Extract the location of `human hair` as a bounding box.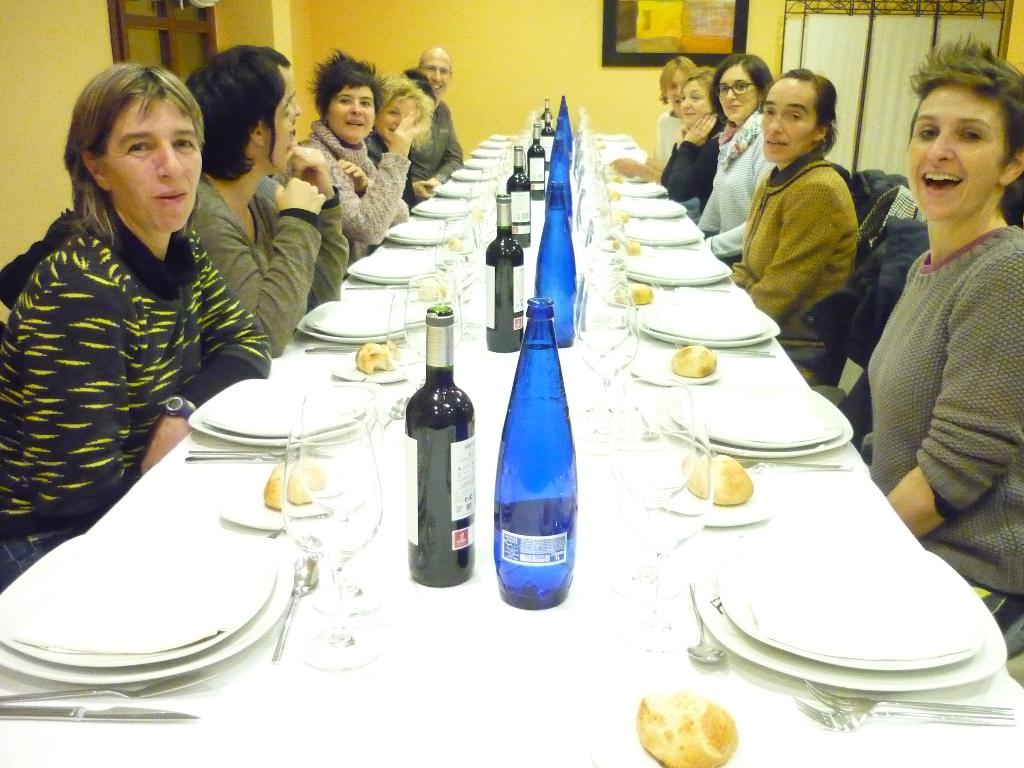
locate(186, 42, 288, 182).
